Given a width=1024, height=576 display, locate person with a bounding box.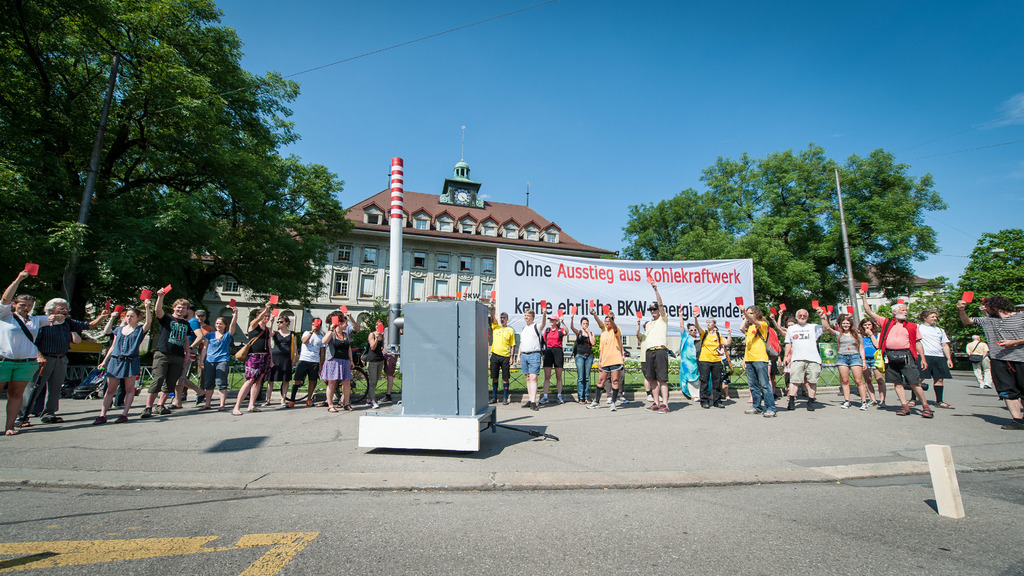
Located: 515 304 545 409.
